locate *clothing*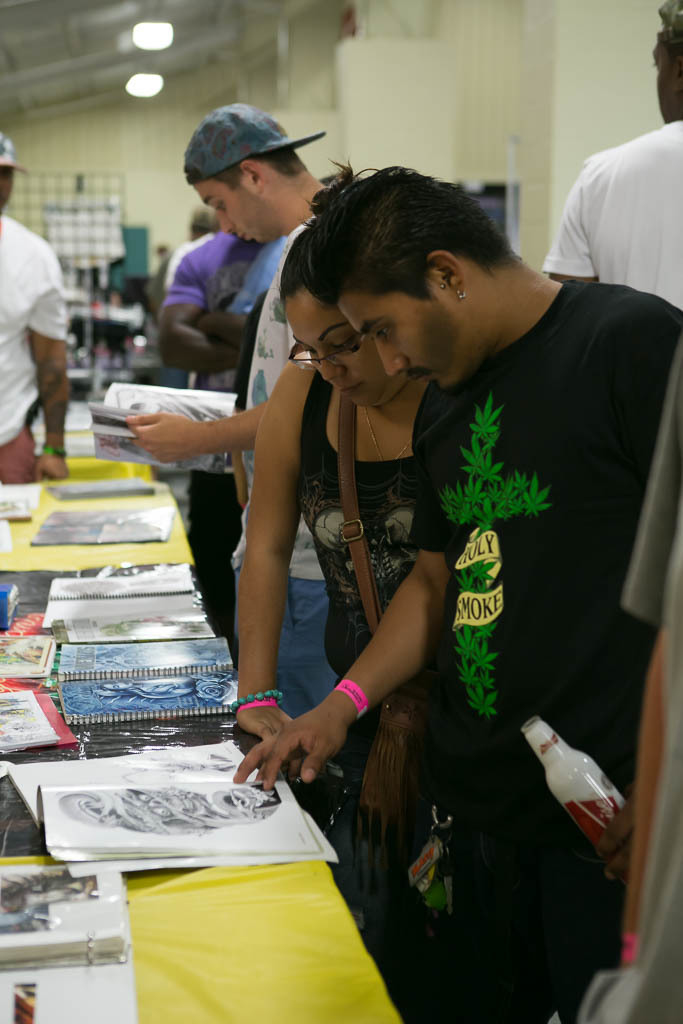
280 368 431 760
